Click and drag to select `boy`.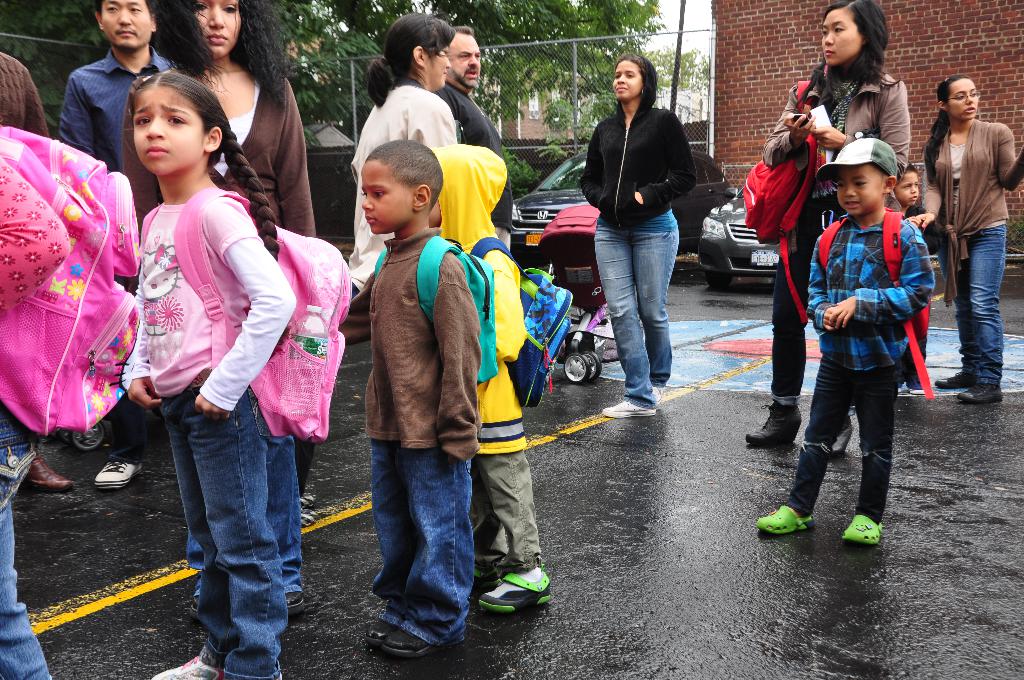
Selection: box(399, 143, 549, 615).
